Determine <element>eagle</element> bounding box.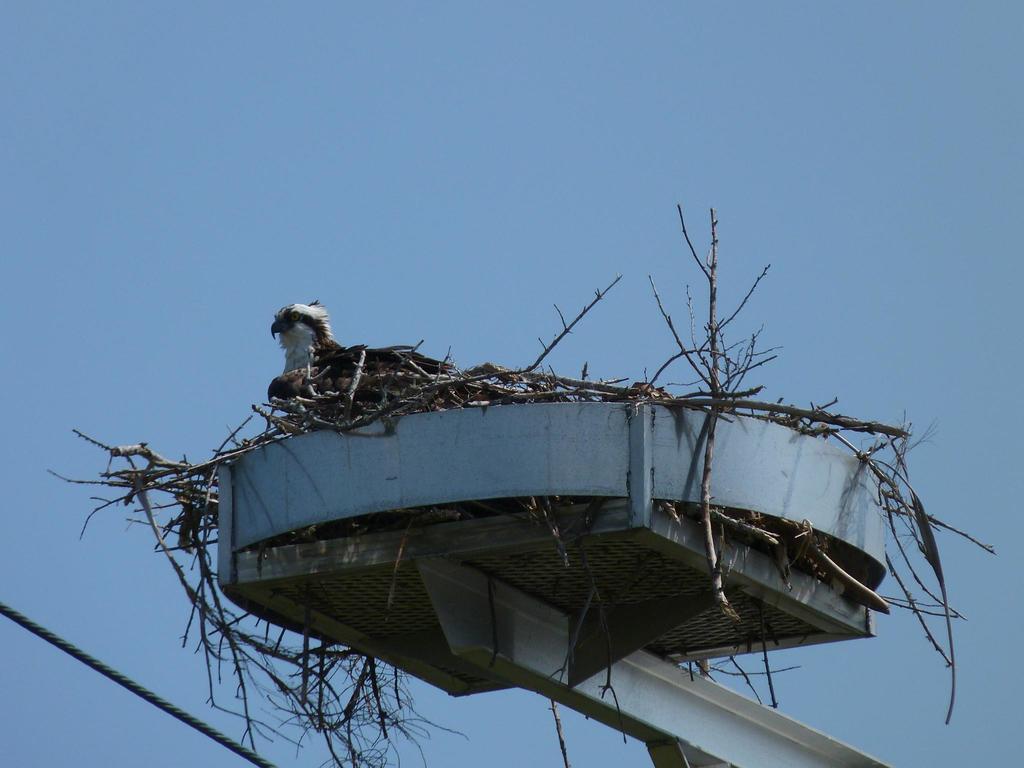
Determined: 267 302 455 397.
